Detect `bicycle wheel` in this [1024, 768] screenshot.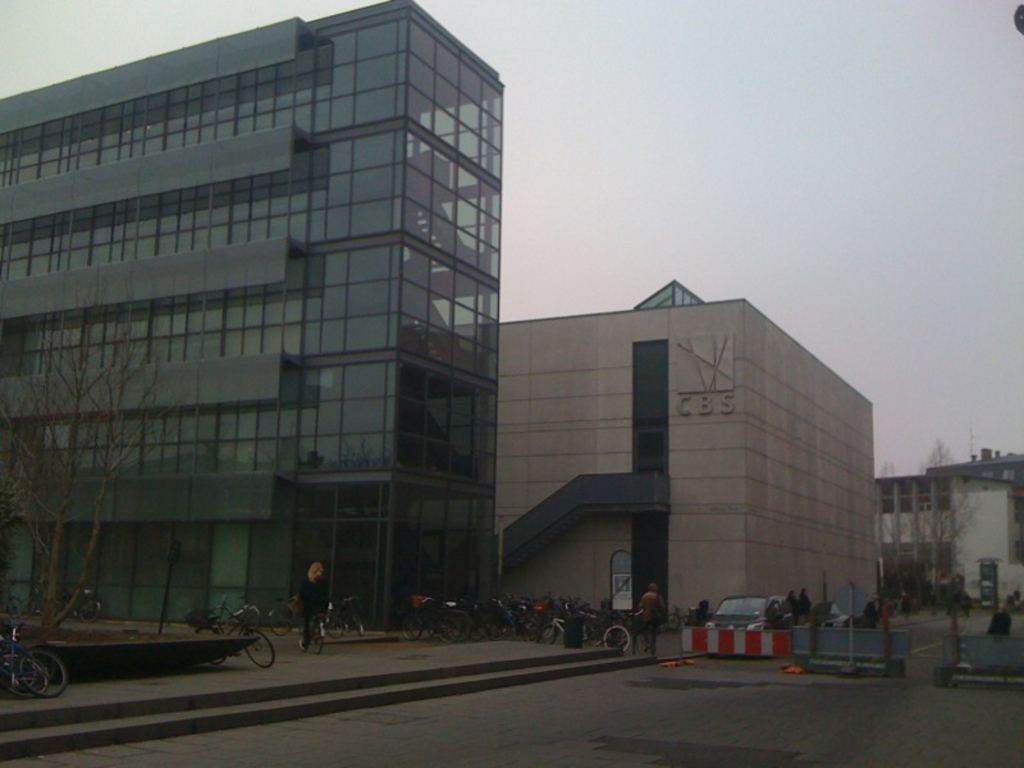
Detection: (left=4, top=652, right=44, bottom=701).
